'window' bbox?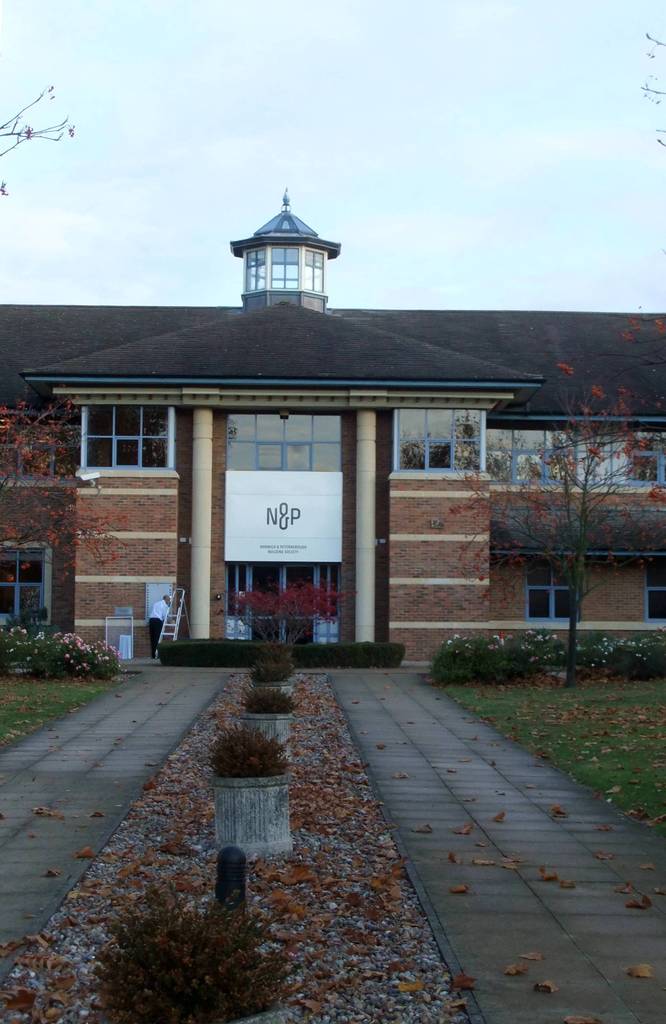
left=0, top=531, right=49, bottom=629
